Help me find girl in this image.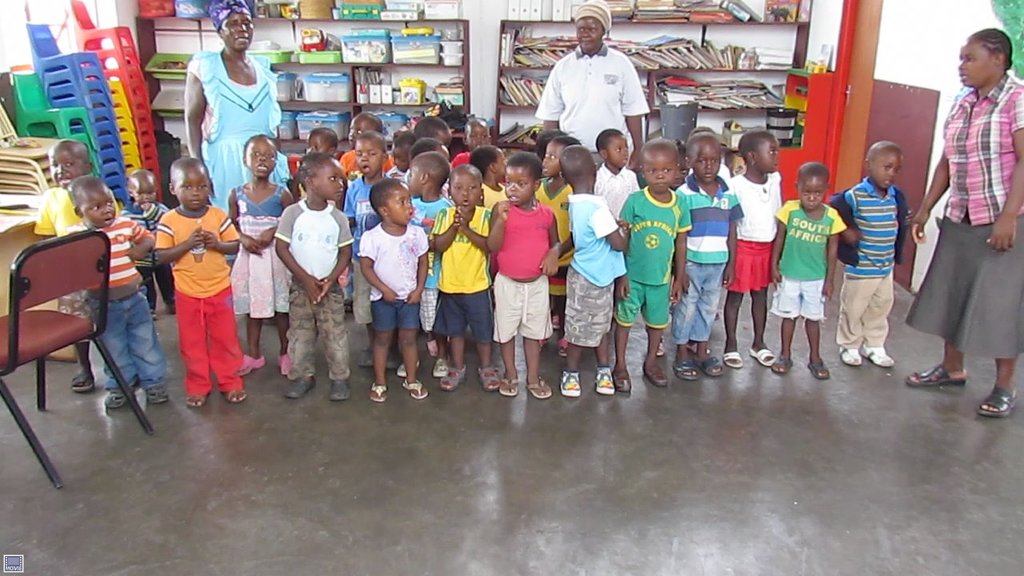
Found it: [left=30, top=137, right=118, bottom=398].
